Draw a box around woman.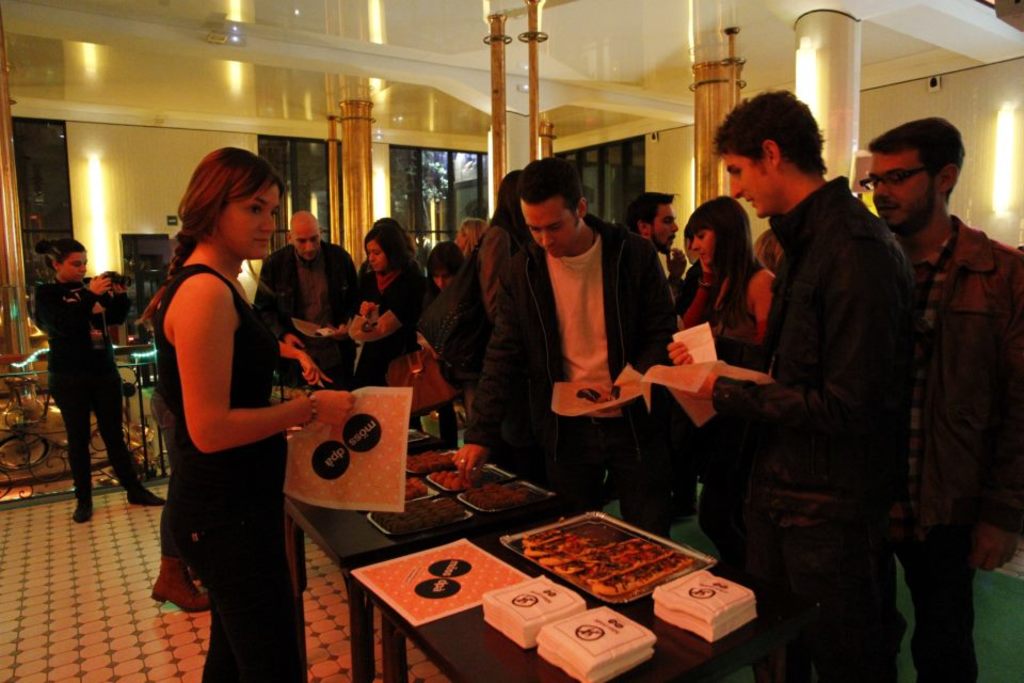
pyautogui.locateOnScreen(761, 229, 790, 265).
